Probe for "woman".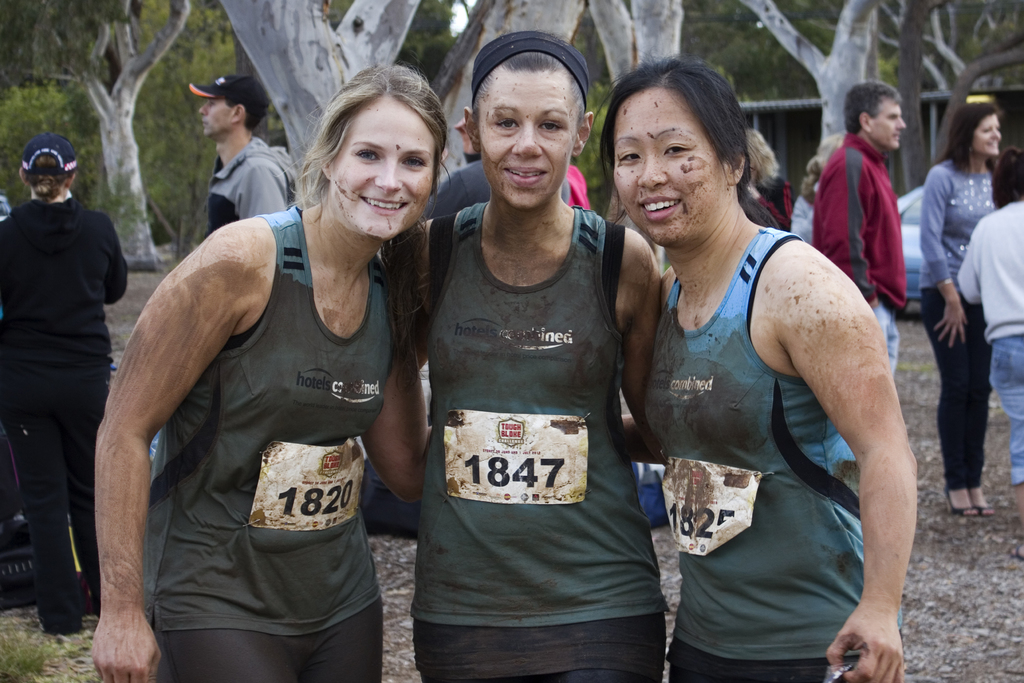
Probe result: (left=595, top=74, right=934, bottom=682).
